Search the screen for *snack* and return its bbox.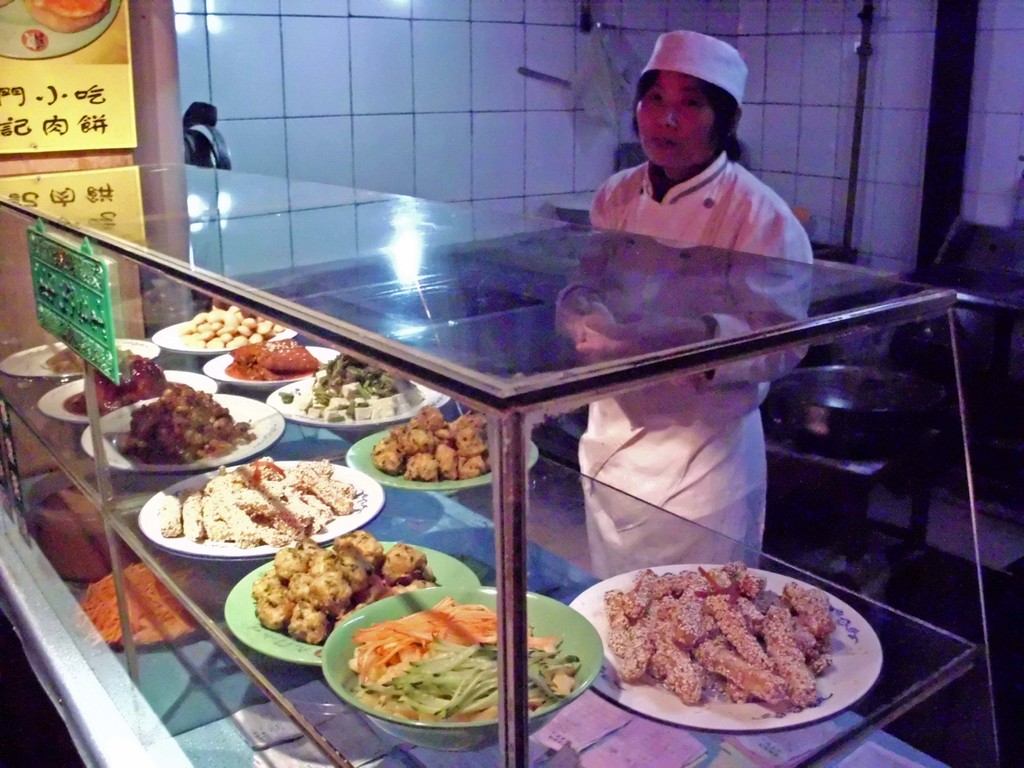
Found: left=45, top=341, right=83, bottom=377.
